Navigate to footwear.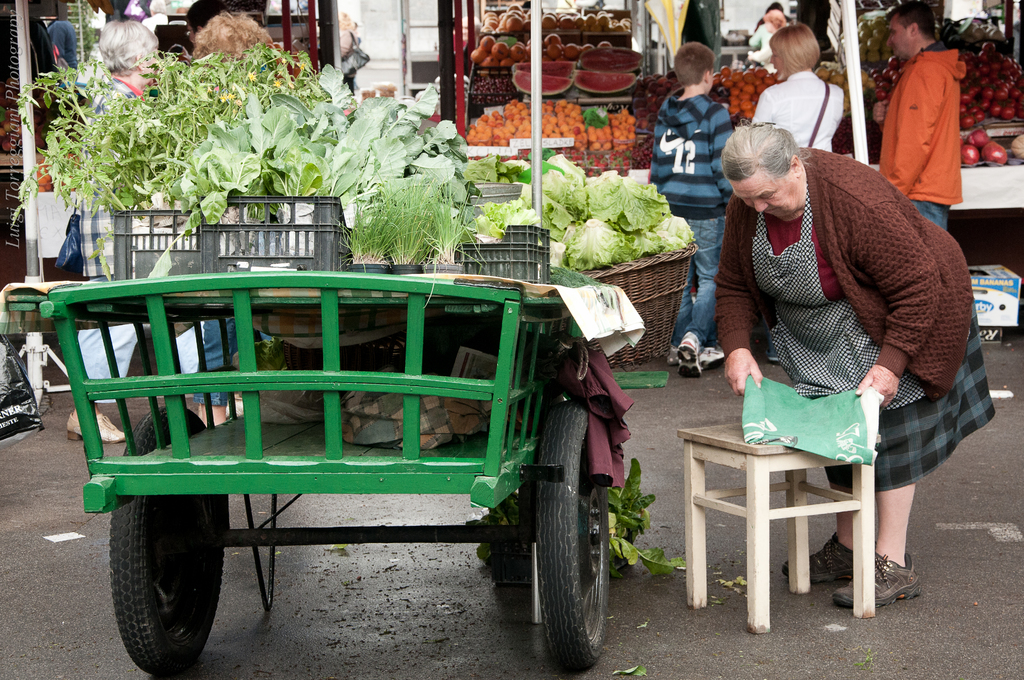
Navigation target: Rect(65, 412, 127, 444).
